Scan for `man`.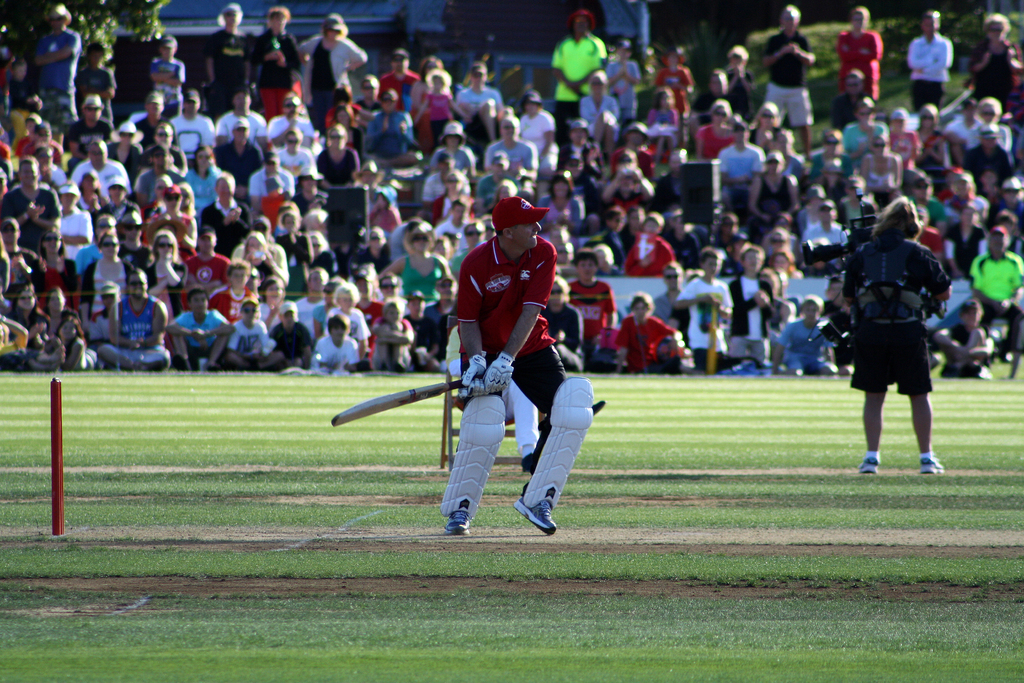
Scan result: [31,0,81,119].
